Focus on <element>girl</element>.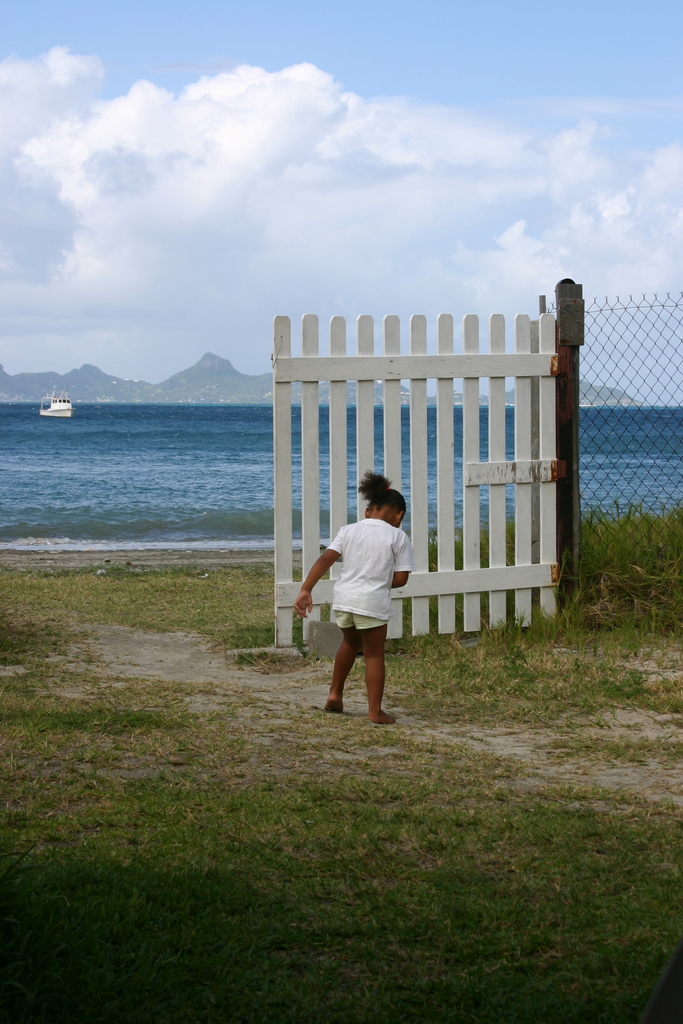
Focused at left=292, top=471, right=415, bottom=724.
